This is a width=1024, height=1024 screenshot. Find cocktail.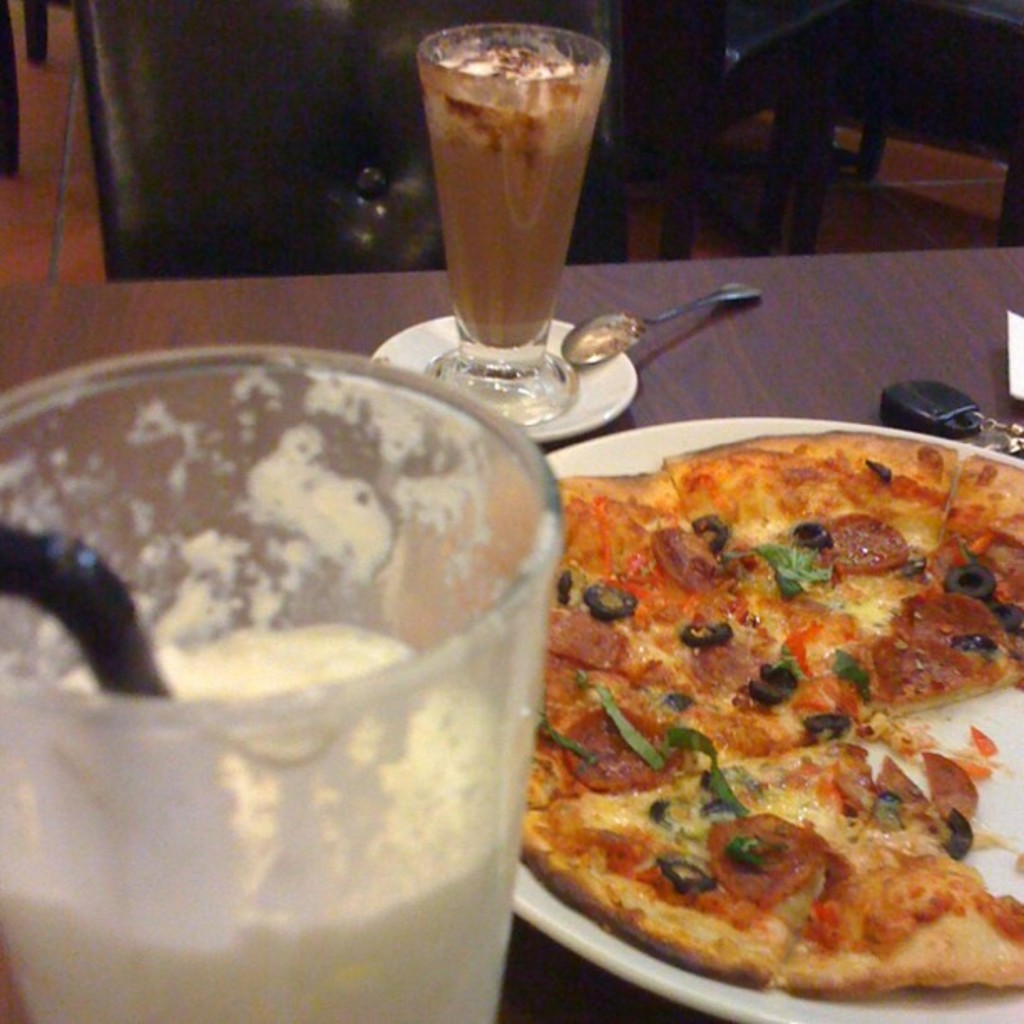
Bounding box: [left=422, top=15, right=621, bottom=425].
